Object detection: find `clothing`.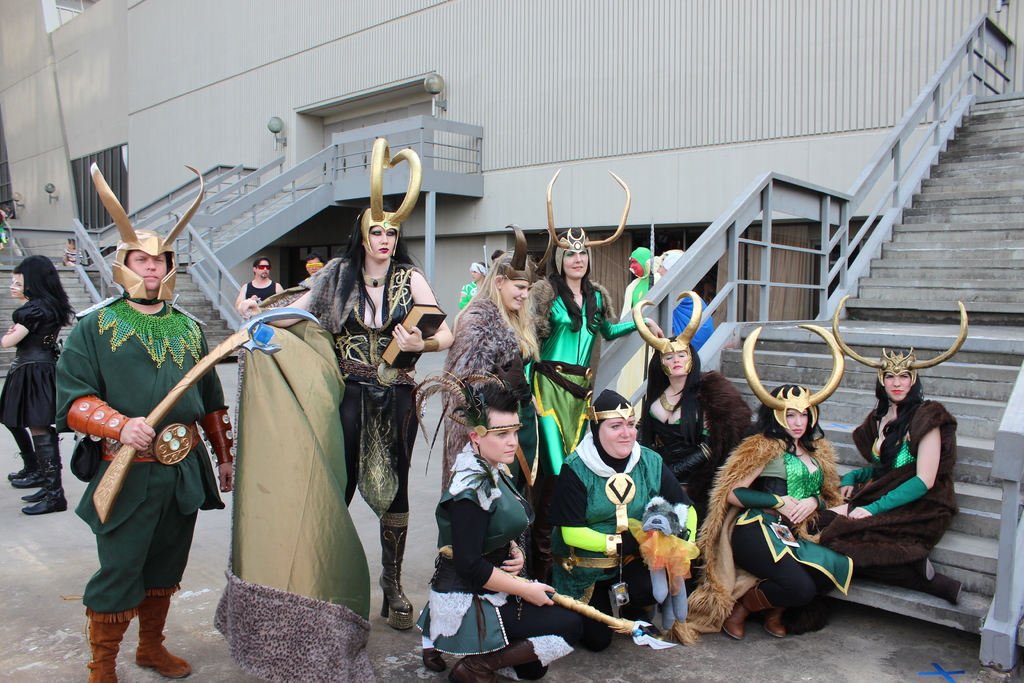
551 440 691 648.
